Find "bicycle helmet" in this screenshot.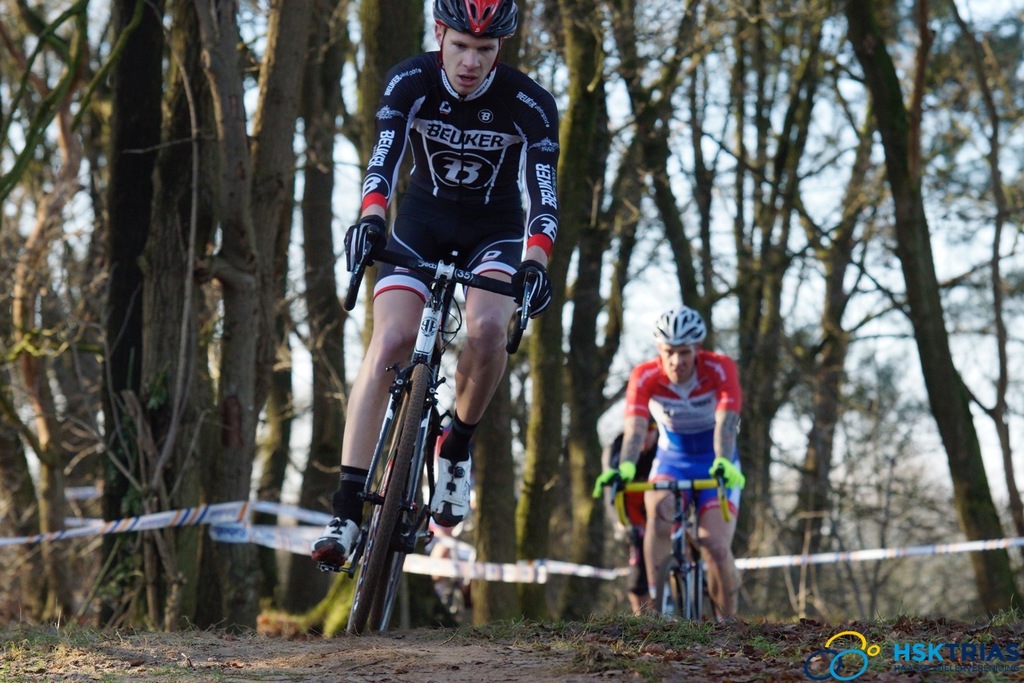
The bounding box for "bicycle helmet" is crop(423, 1, 513, 41).
